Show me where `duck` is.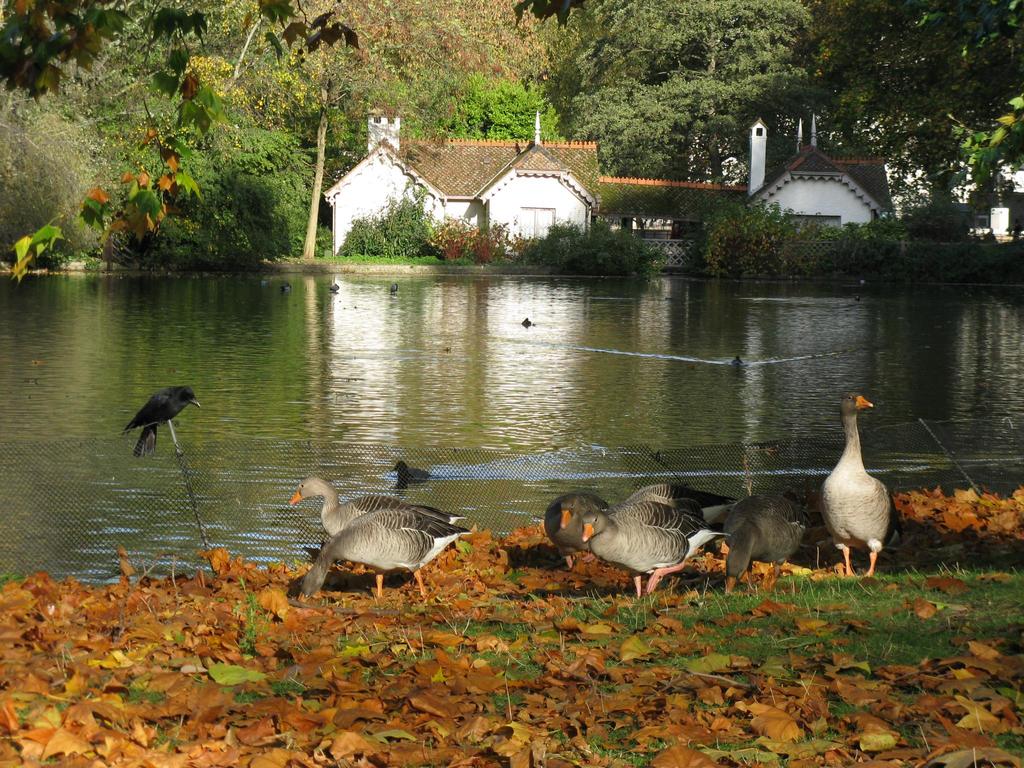
`duck` is at (298,505,477,604).
